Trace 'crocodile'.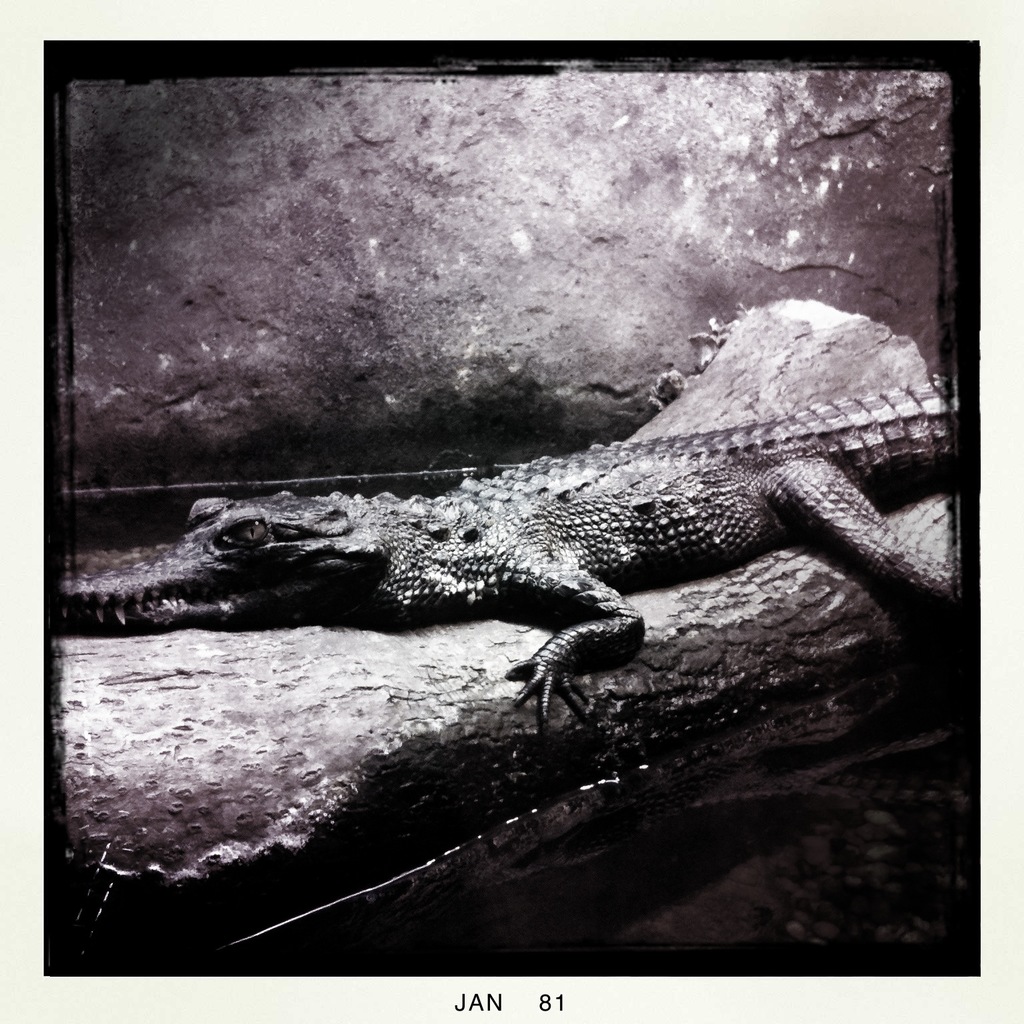
Traced to pyautogui.locateOnScreen(59, 382, 954, 720).
